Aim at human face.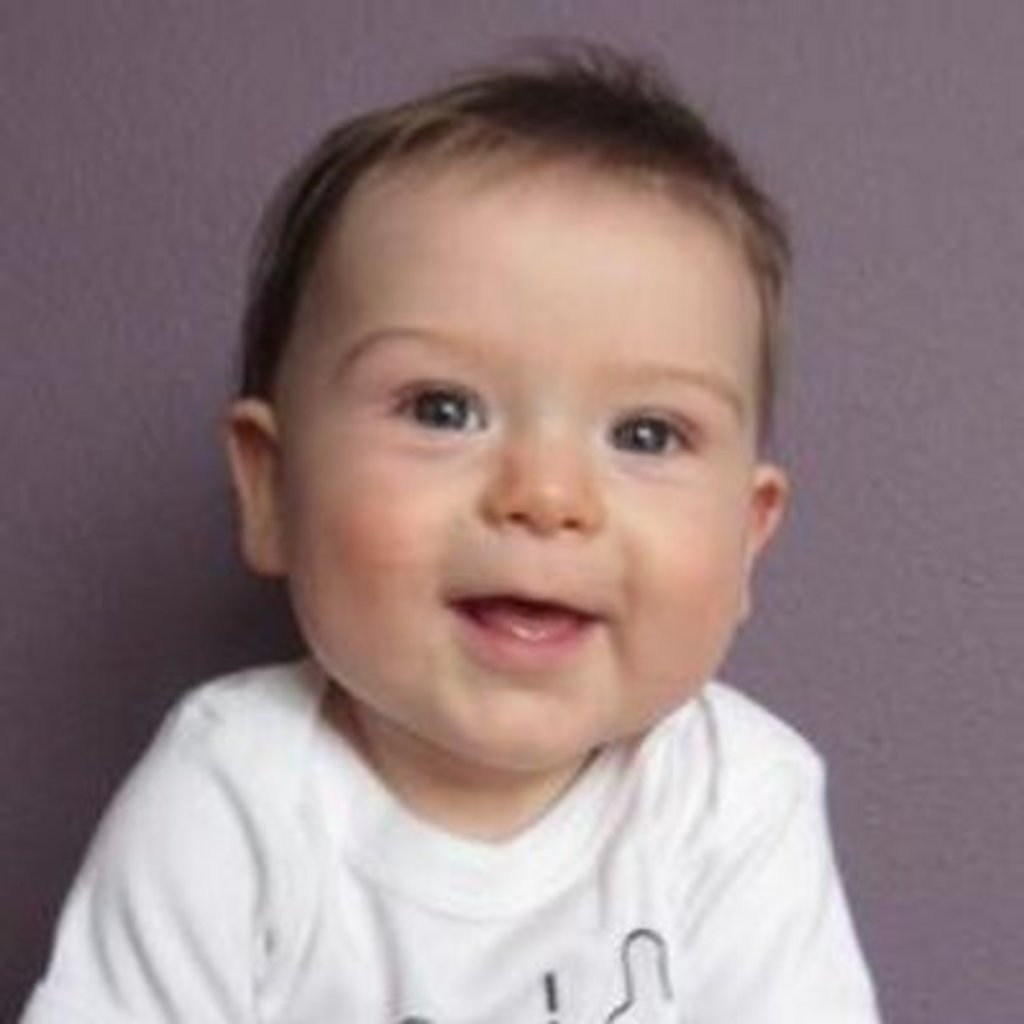
Aimed at 287, 189, 745, 771.
